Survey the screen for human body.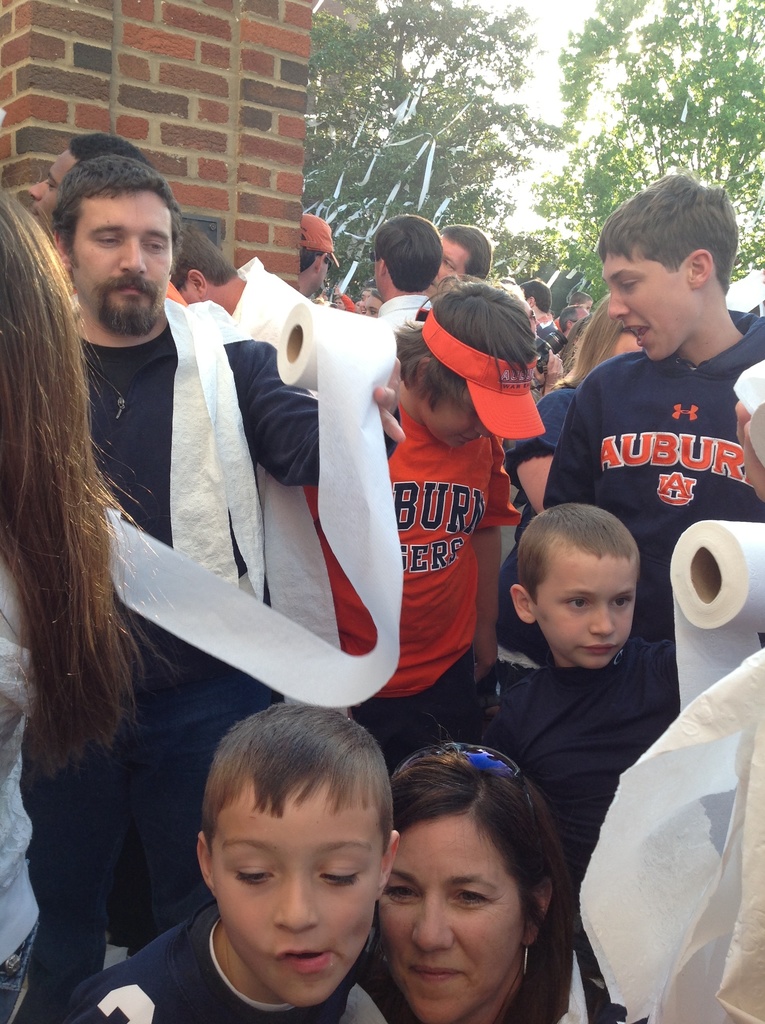
Survey found: (26,704,402,1023).
